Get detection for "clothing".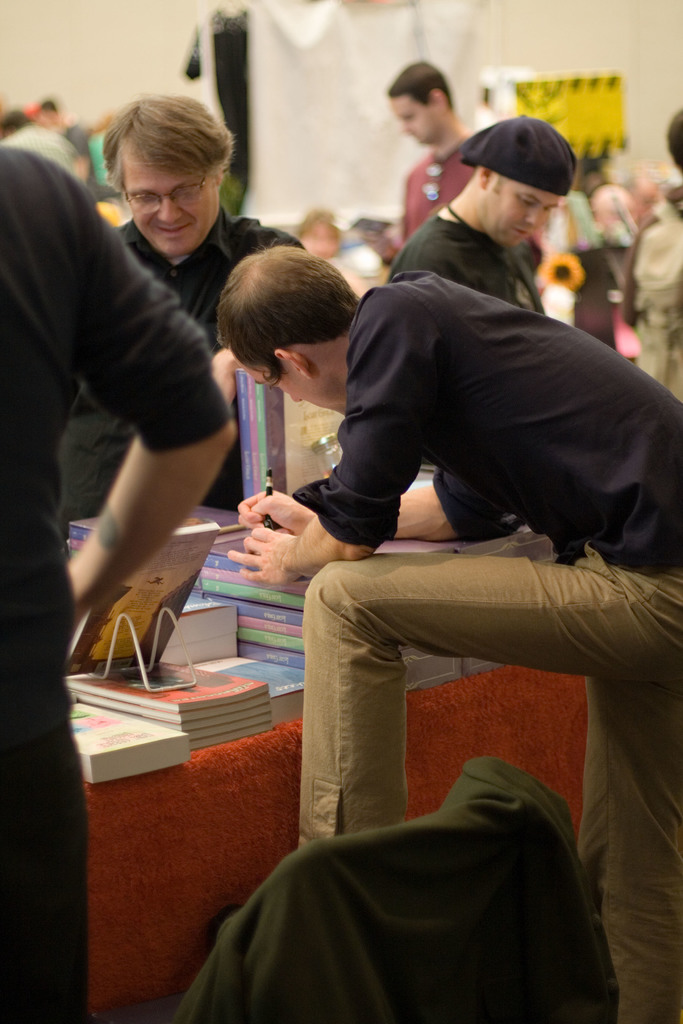
Detection: select_region(0, 150, 217, 1023).
